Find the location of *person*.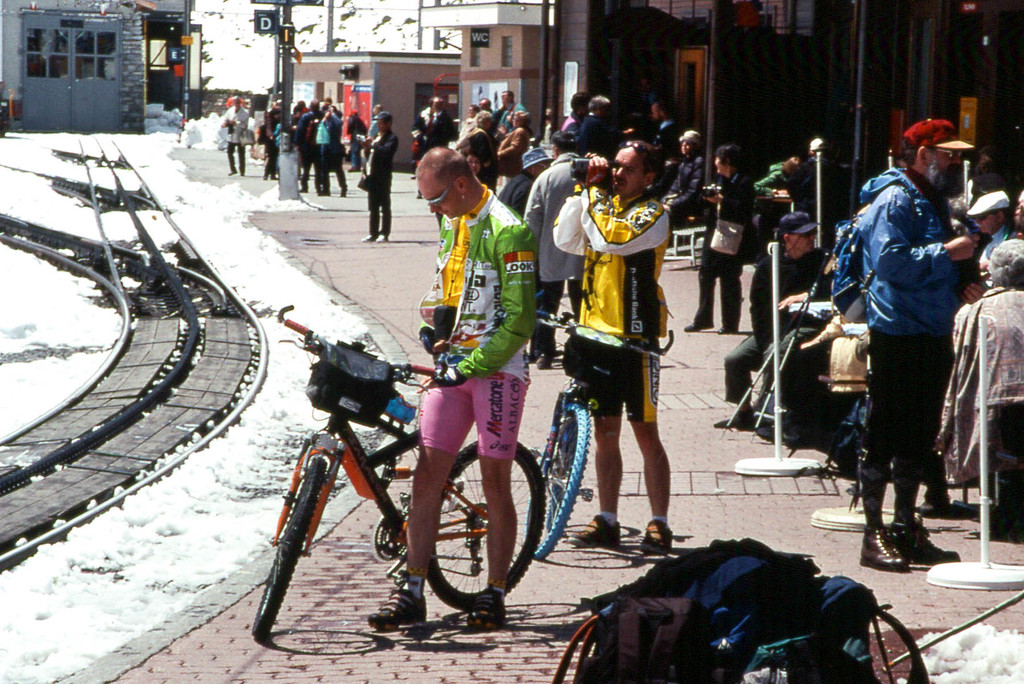
Location: locate(787, 134, 838, 226).
